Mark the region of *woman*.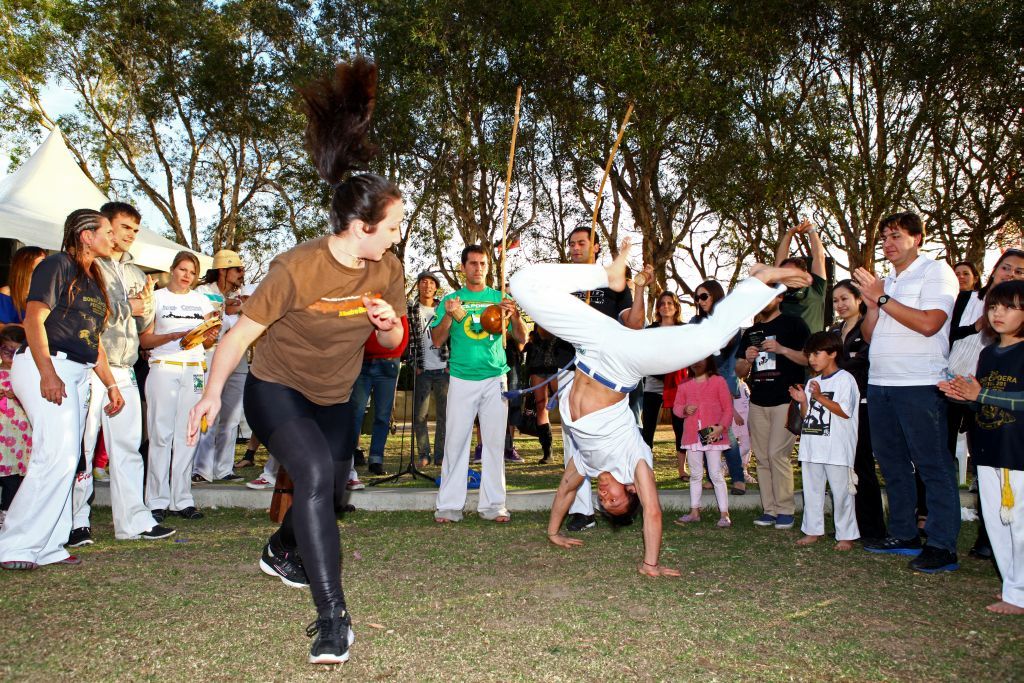
Region: [203, 191, 402, 654].
